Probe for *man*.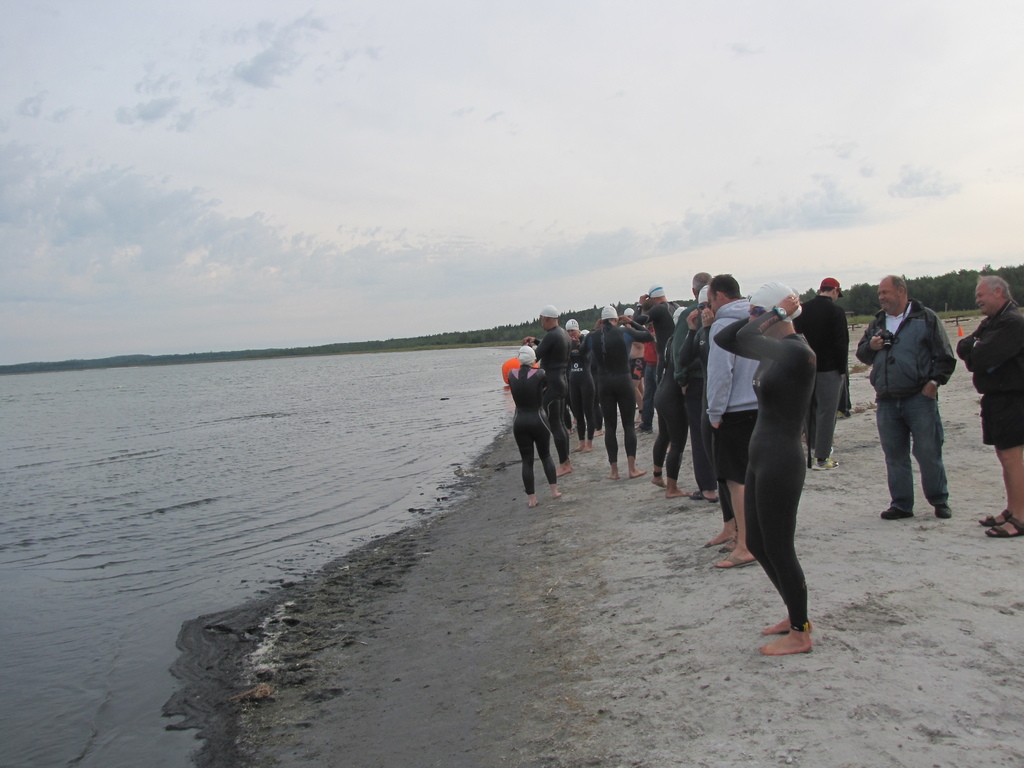
Probe result: 796:278:851:470.
